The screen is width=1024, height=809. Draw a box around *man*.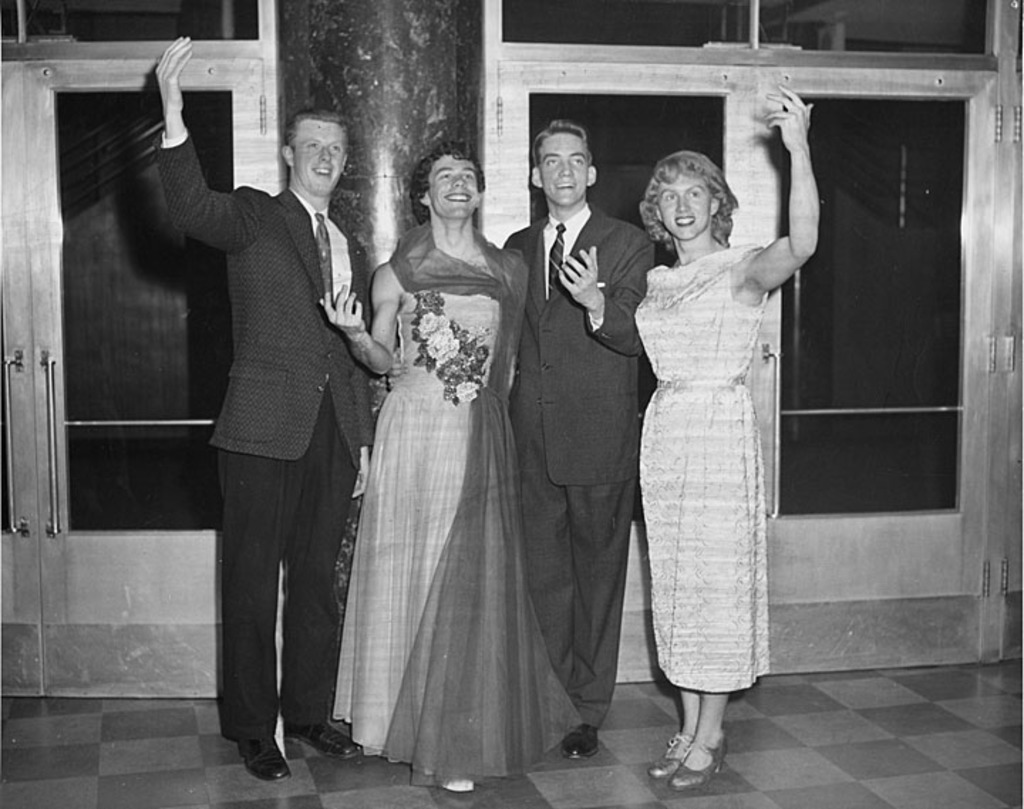
(499,109,657,758).
